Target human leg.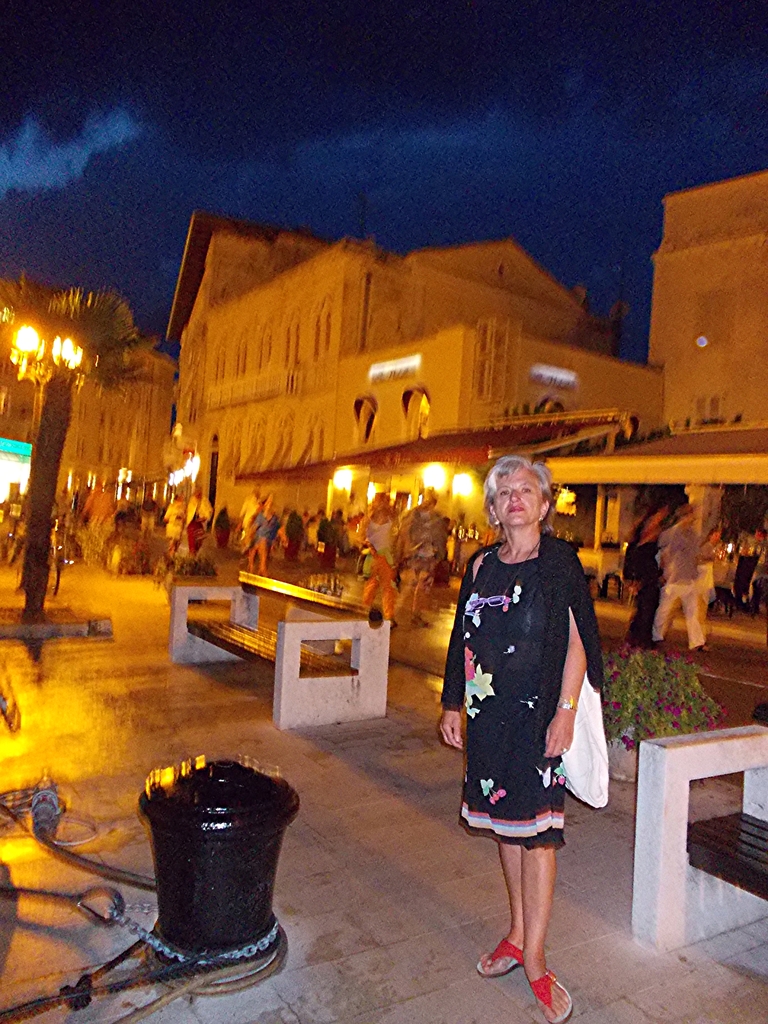
Target region: <box>477,708,529,977</box>.
